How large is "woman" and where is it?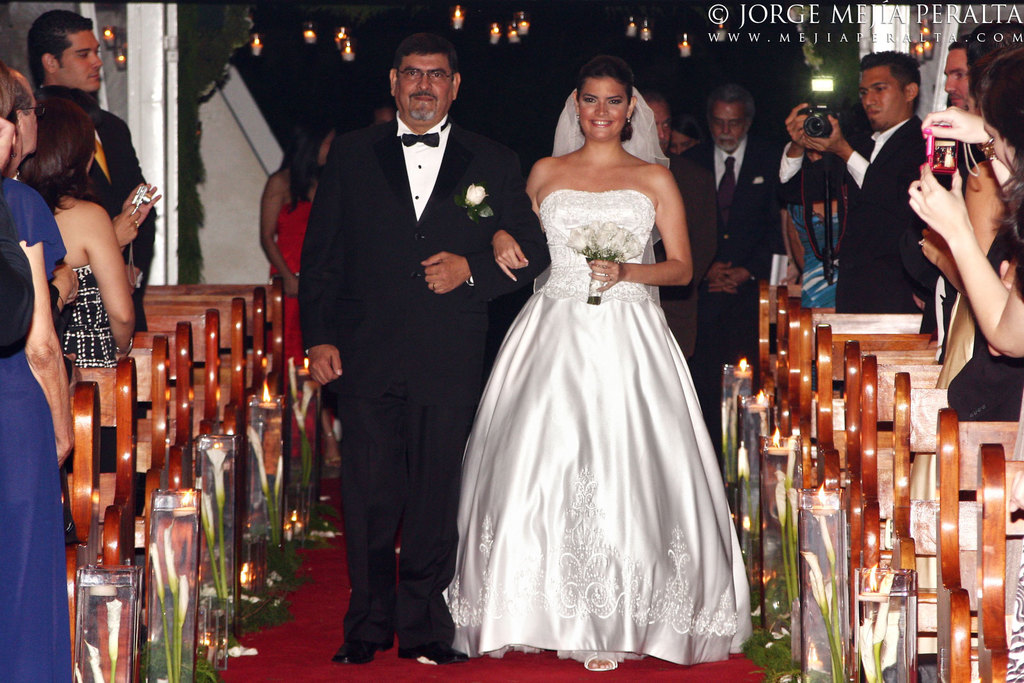
Bounding box: [x1=261, y1=122, x2=337, y2=468].
